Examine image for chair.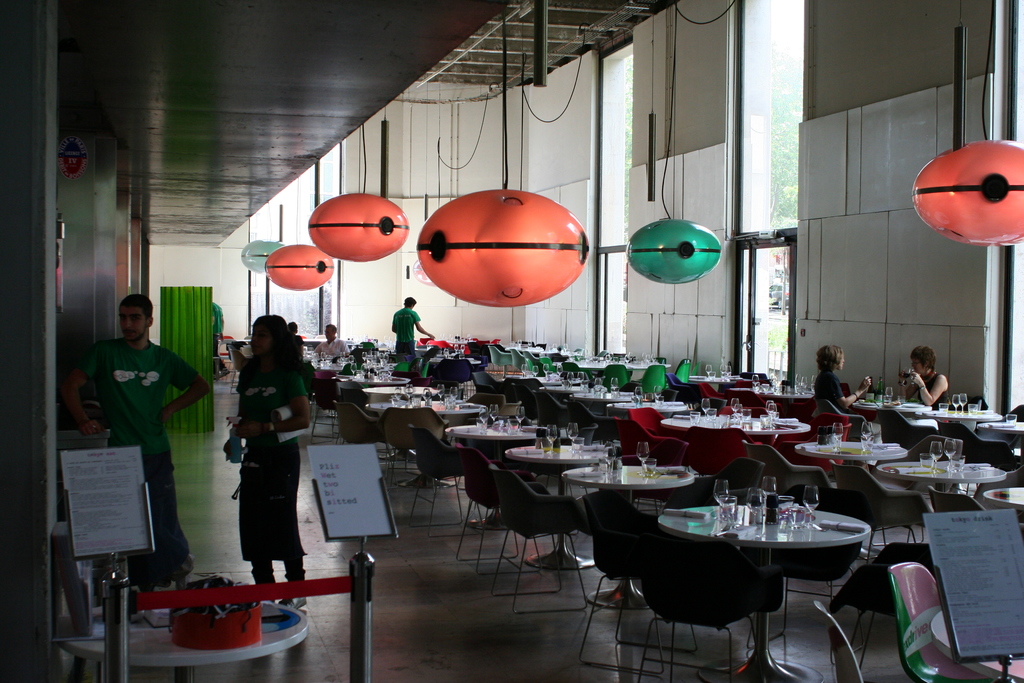
Examination result: [x1=454, y1=446, x2=531, y2=562].
